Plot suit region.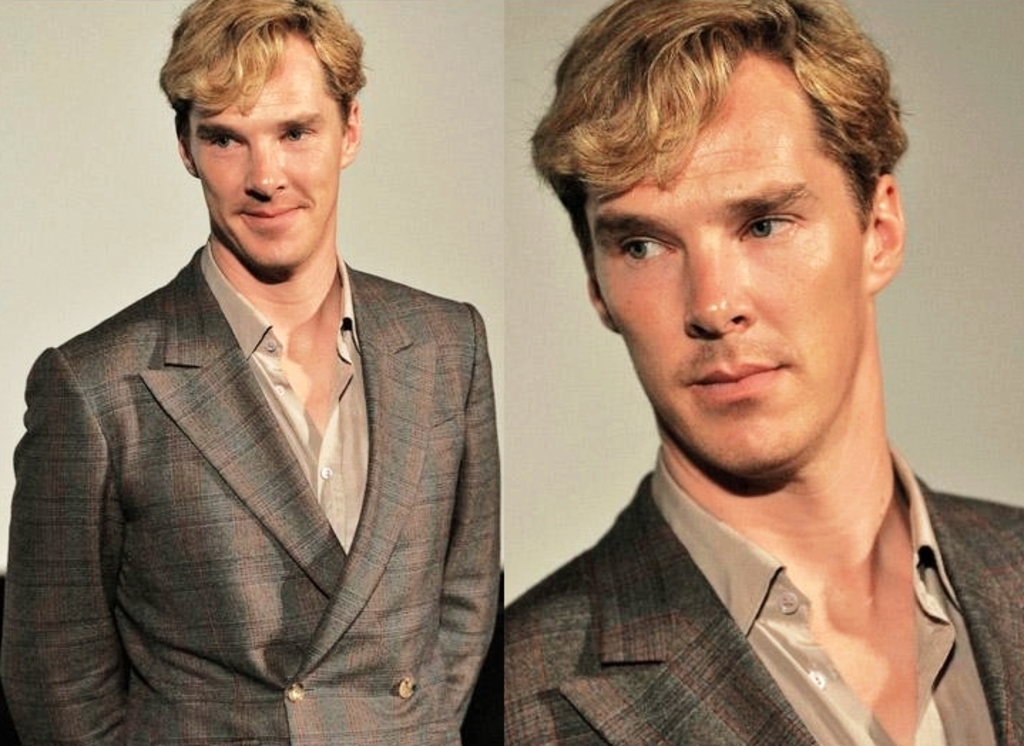
Plotted at detection(506, 474, 1023, 745).
